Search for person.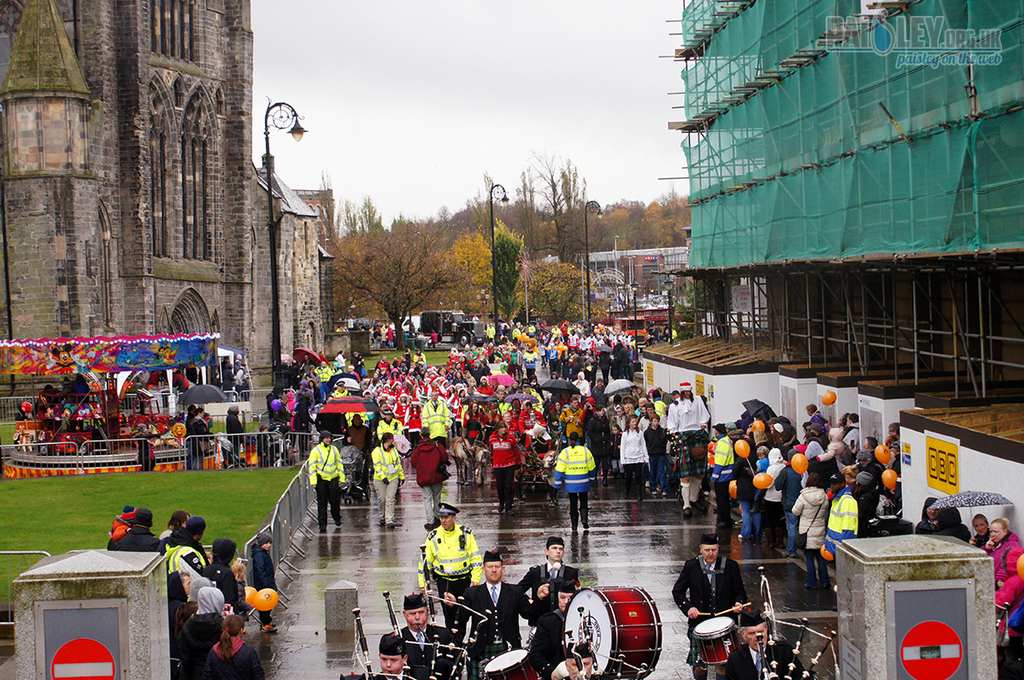
Found at 209:538:250:637.
